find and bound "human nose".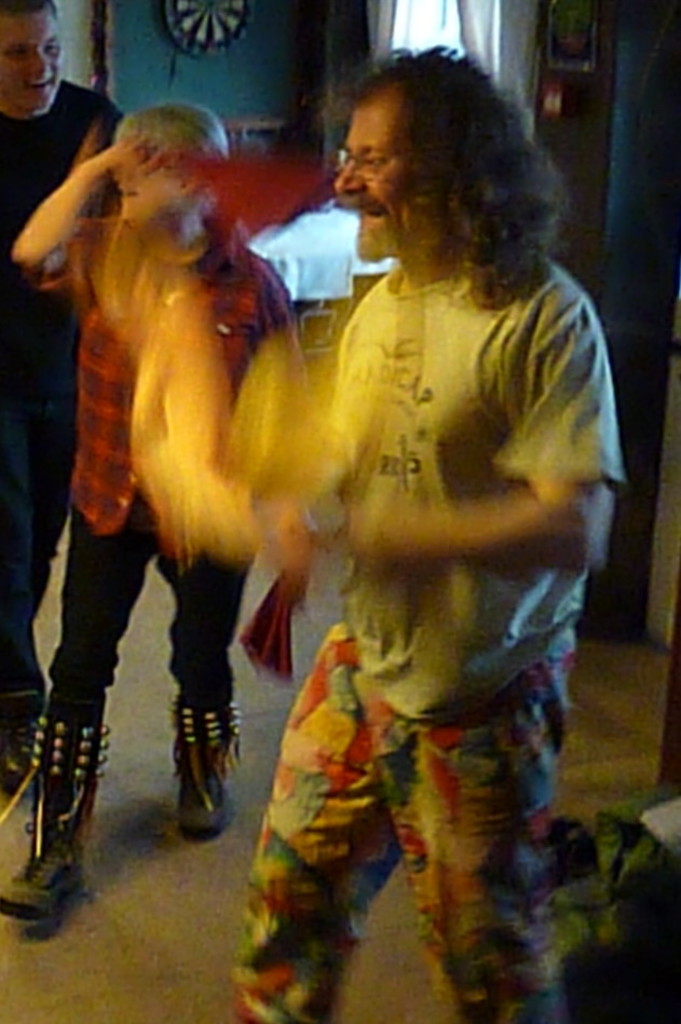
Bound: detection(331, 152, 367, 194).
